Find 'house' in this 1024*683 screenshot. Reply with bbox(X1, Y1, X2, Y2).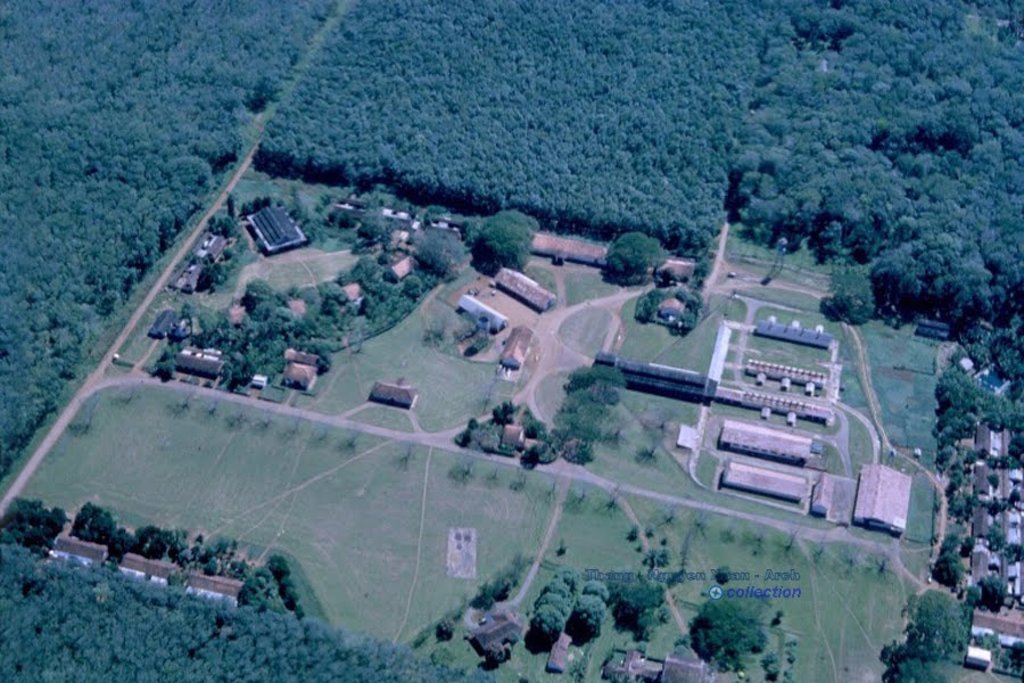
bbox(26, 535, 115, 586).
